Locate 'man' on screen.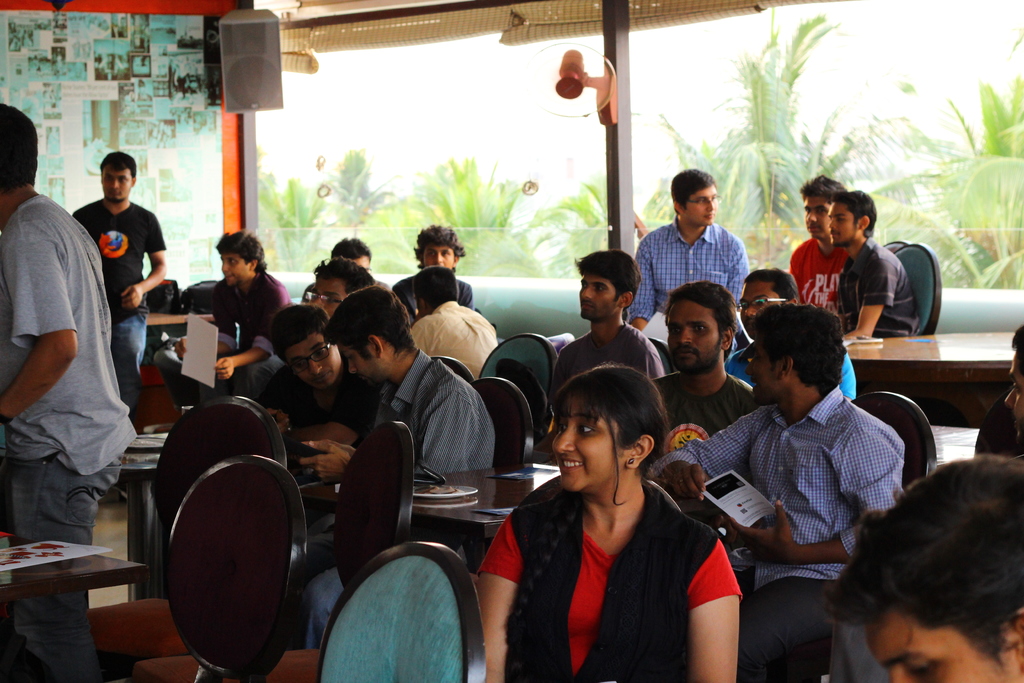
On screen at BBox(726, 265, 860, 405).
